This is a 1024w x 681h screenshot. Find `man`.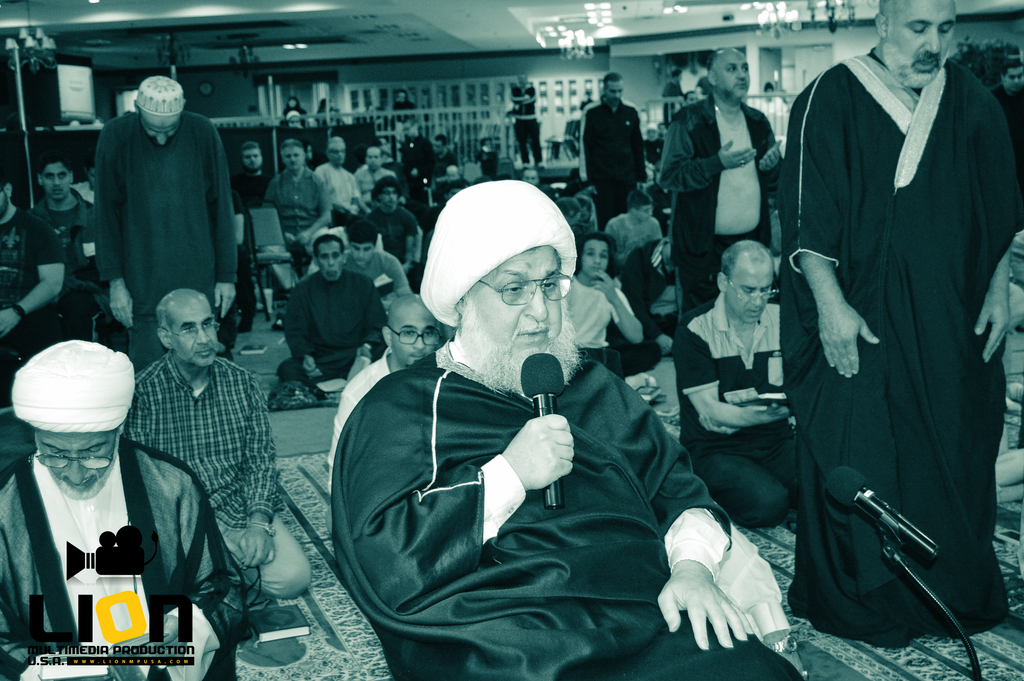
Bounding box: detection(330, 180, 799, 680).
